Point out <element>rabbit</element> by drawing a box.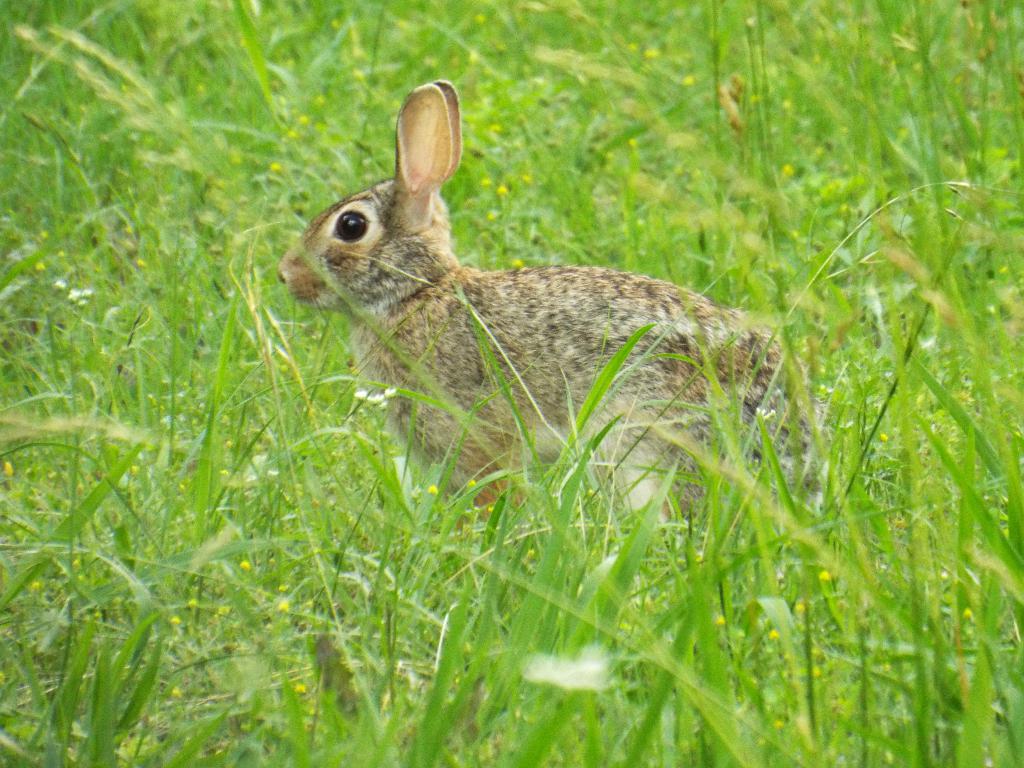
278, 77, 834, 521.
